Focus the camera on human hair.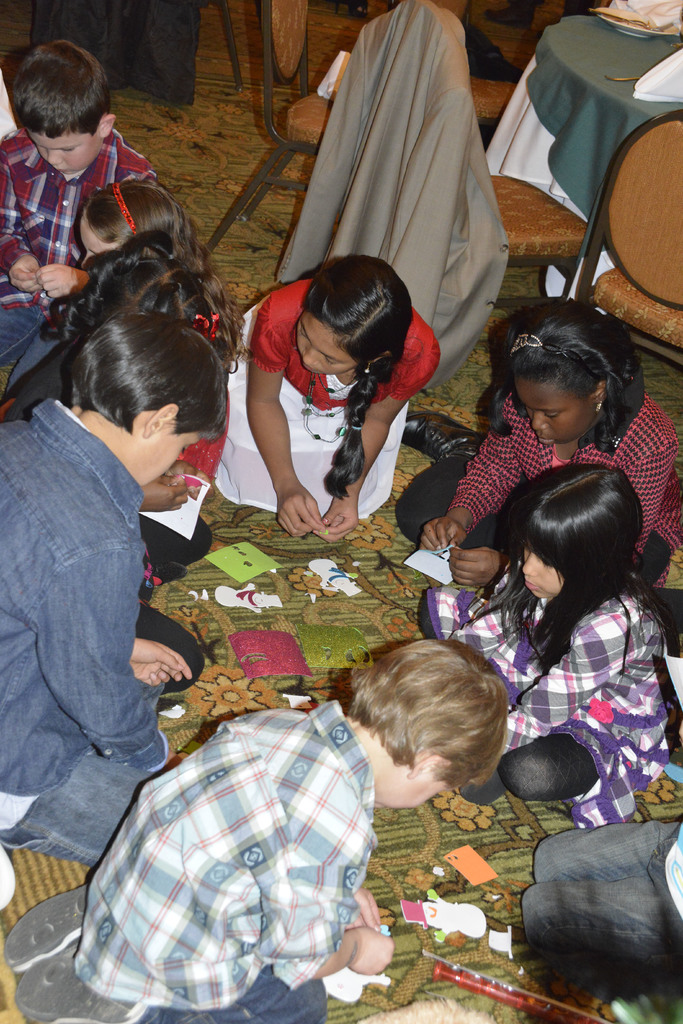
Focus region: box(346, 627, 512, 785).
